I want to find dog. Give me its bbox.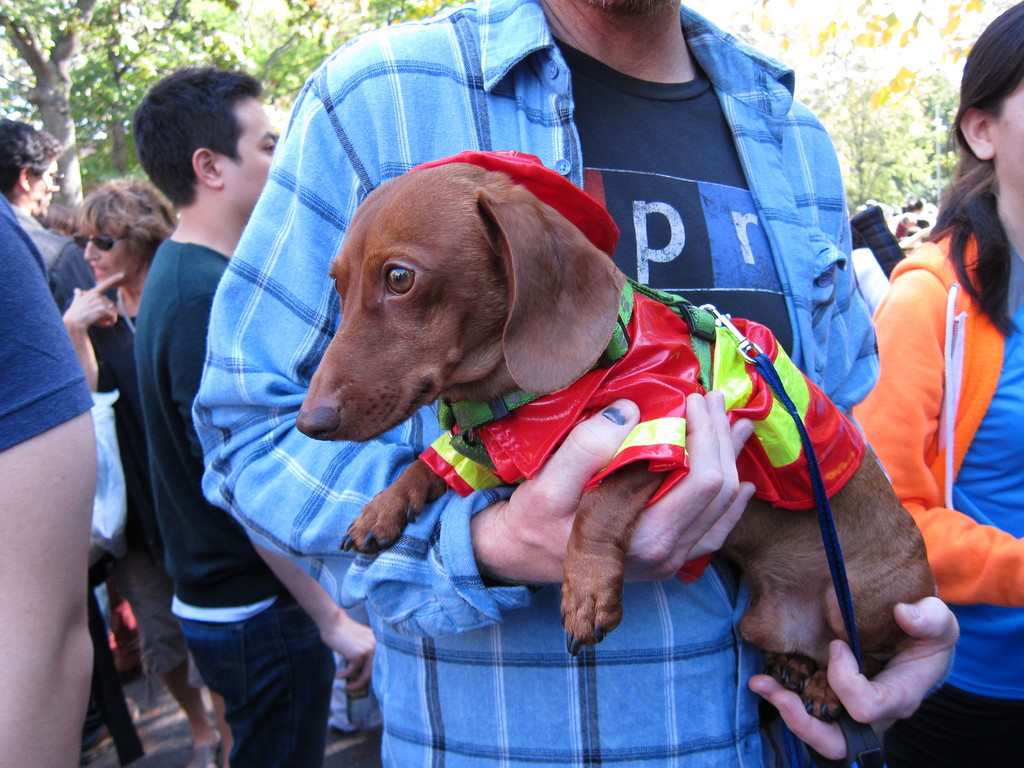
(296,161,938,722).
